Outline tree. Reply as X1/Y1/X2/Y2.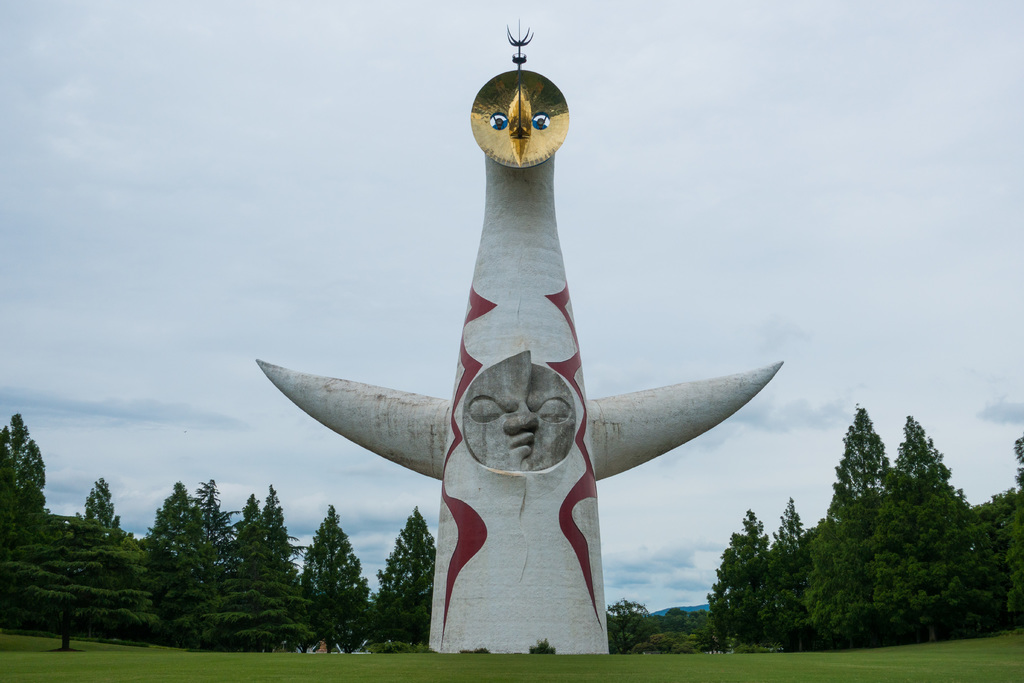
6/500/157/653.
